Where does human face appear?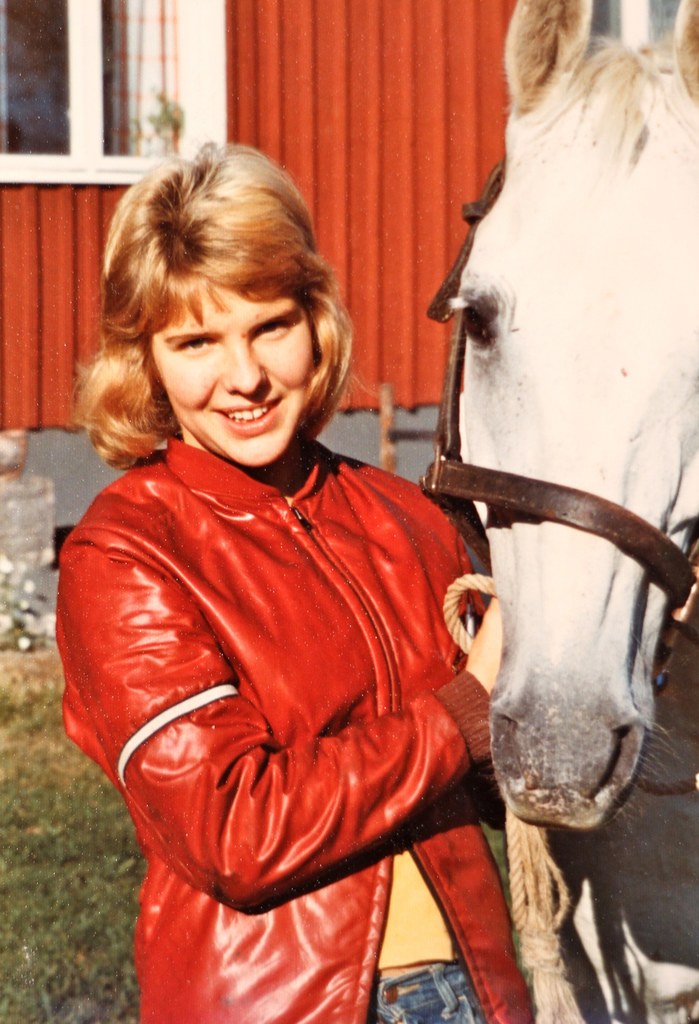
Appears at left=149, top=266, right=316, bottom=462.
